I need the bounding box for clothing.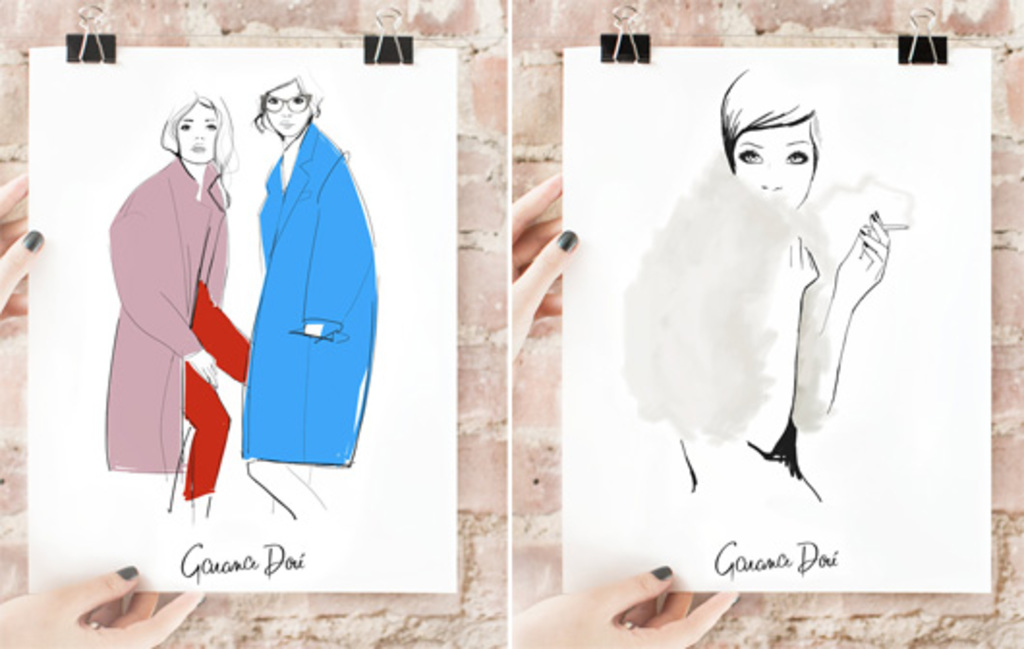
Here it is: (x1=102, y1=116, x2=242, y2=512).
